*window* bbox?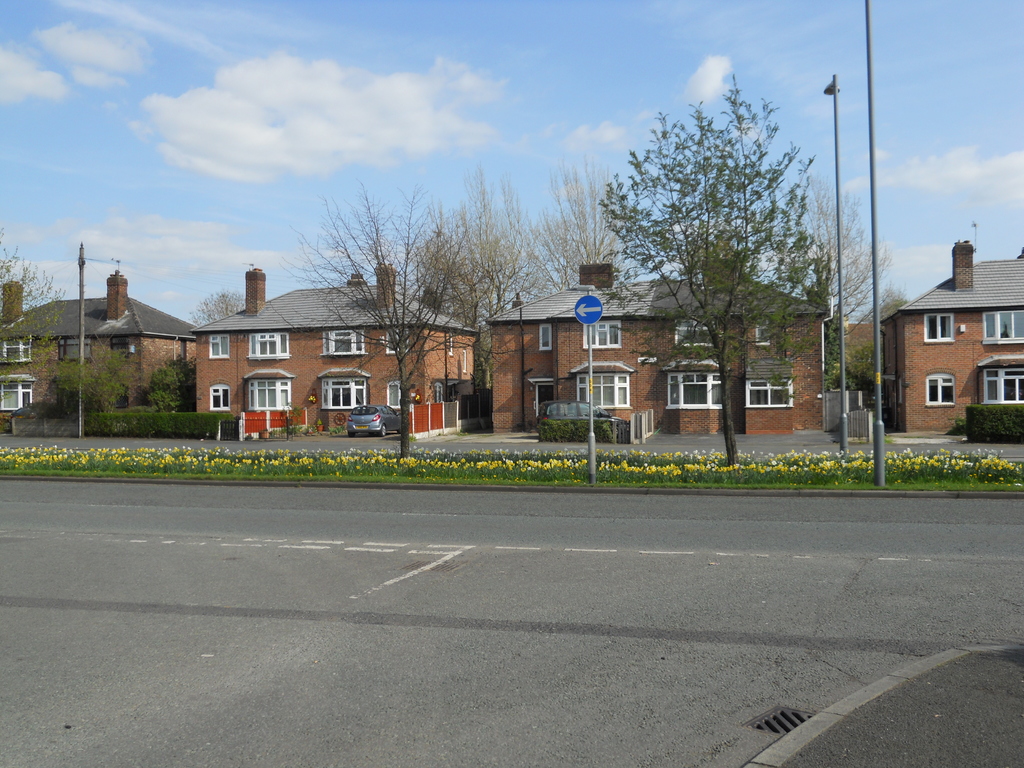
bbox(982, 370, 1023, 401)
